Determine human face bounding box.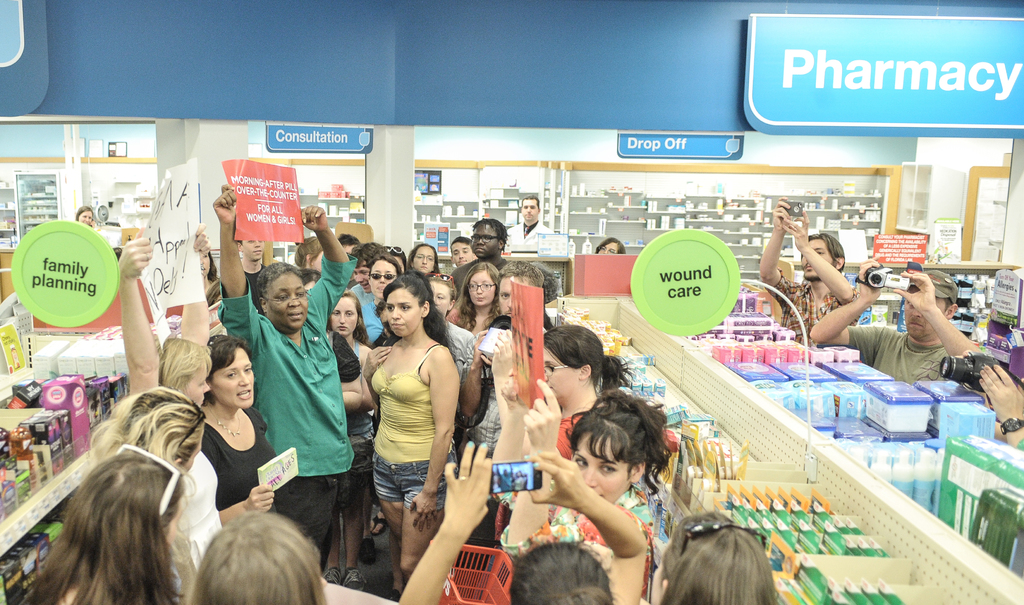
Determined: box(212, 351, 254, 410).
